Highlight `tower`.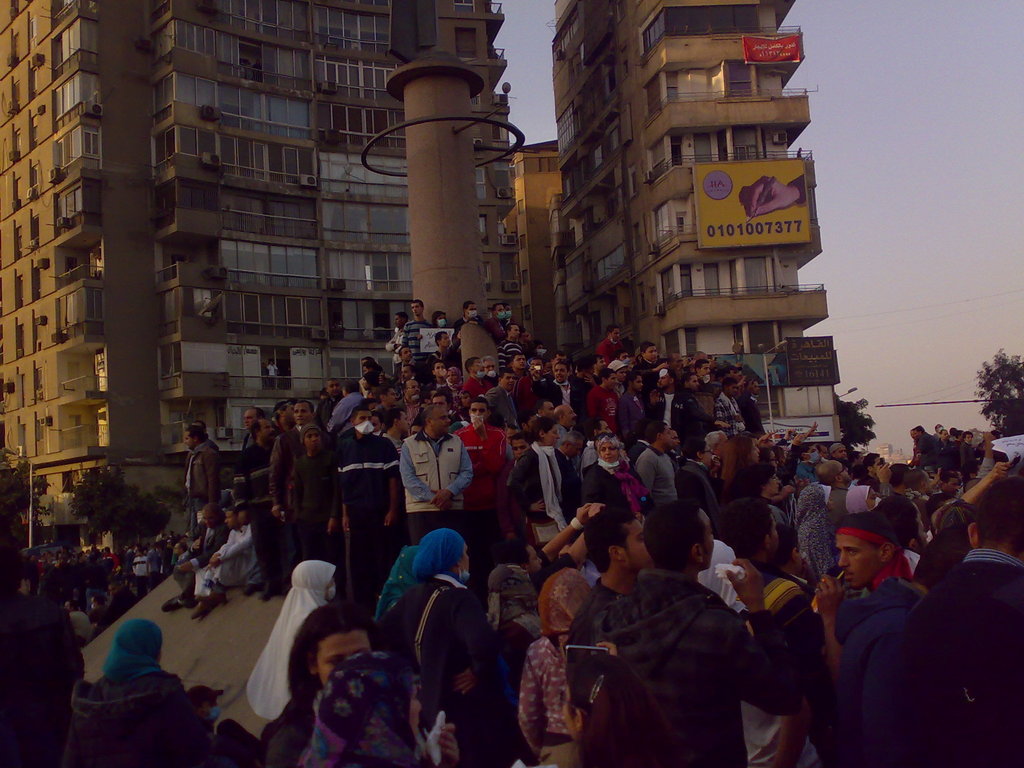
Highlighted region: [left=546, top=1, right=861, bottom=471].
